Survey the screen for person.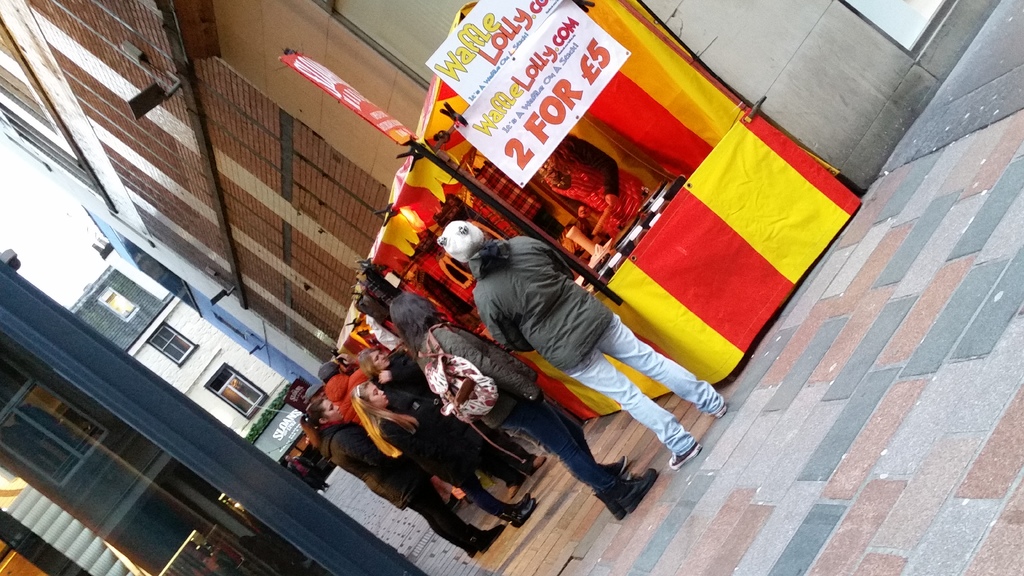
Survey found: crop(431, 306, 628, 476).
